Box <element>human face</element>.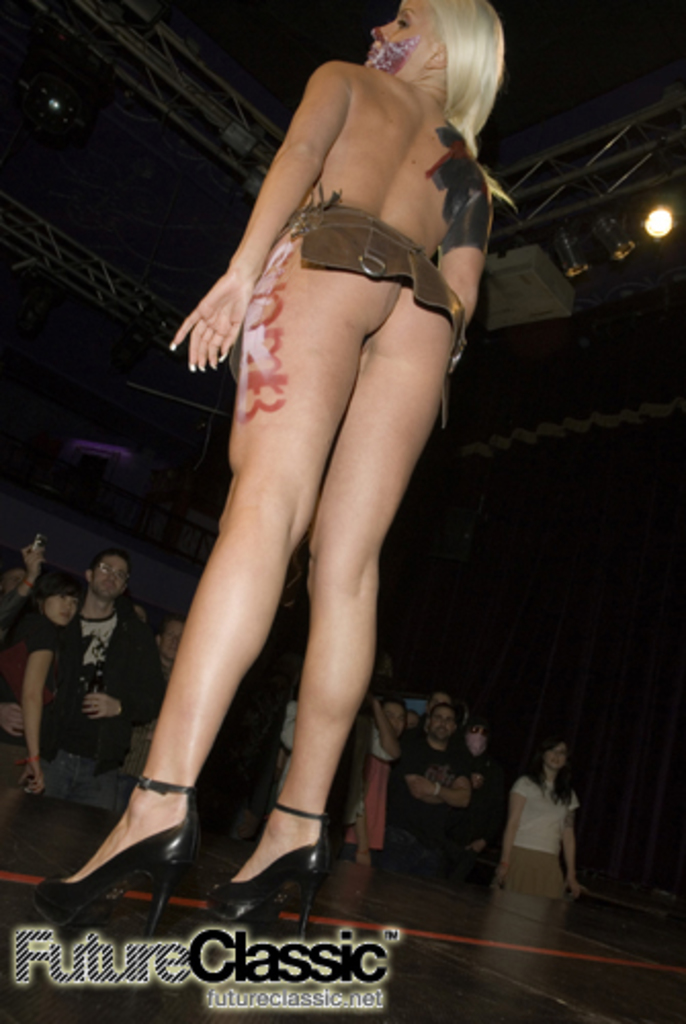
<box>41,594,76,627</box>.
